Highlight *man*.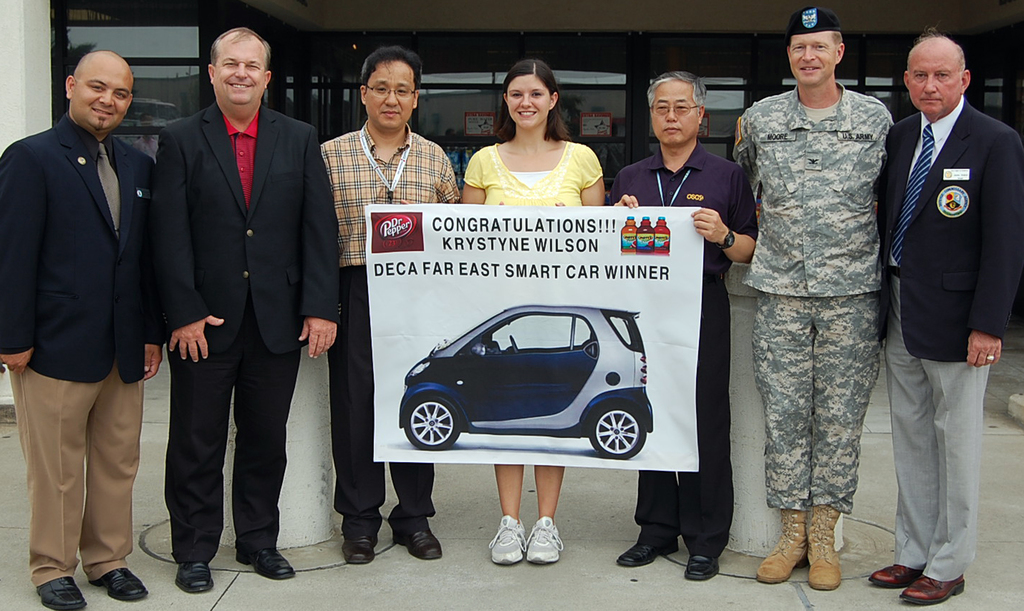
Highlighted region: region(0, 51, 161, 610).
